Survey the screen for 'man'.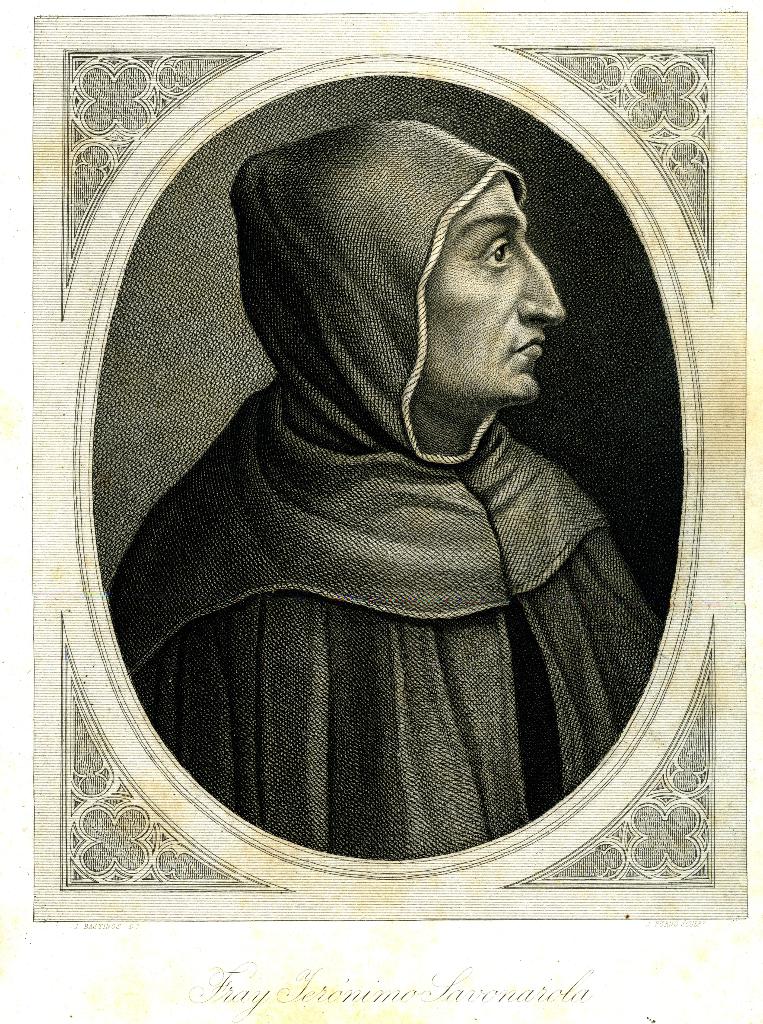
Survey found: select_region(111, 113, 671, 865).
